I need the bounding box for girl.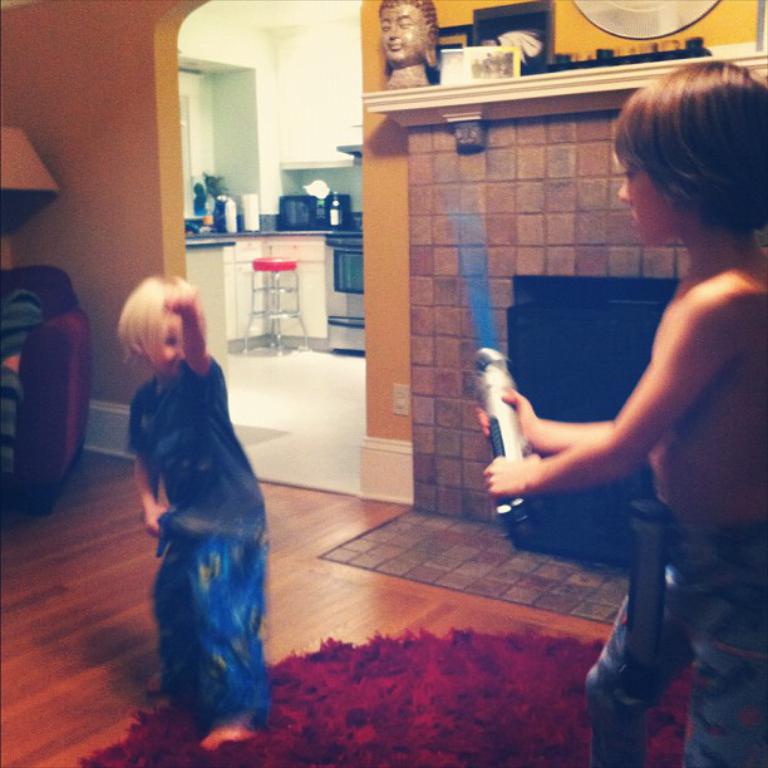
Here it is: {"x1": 113, "y1": 274, "x2": 266, "y2": 745}.
